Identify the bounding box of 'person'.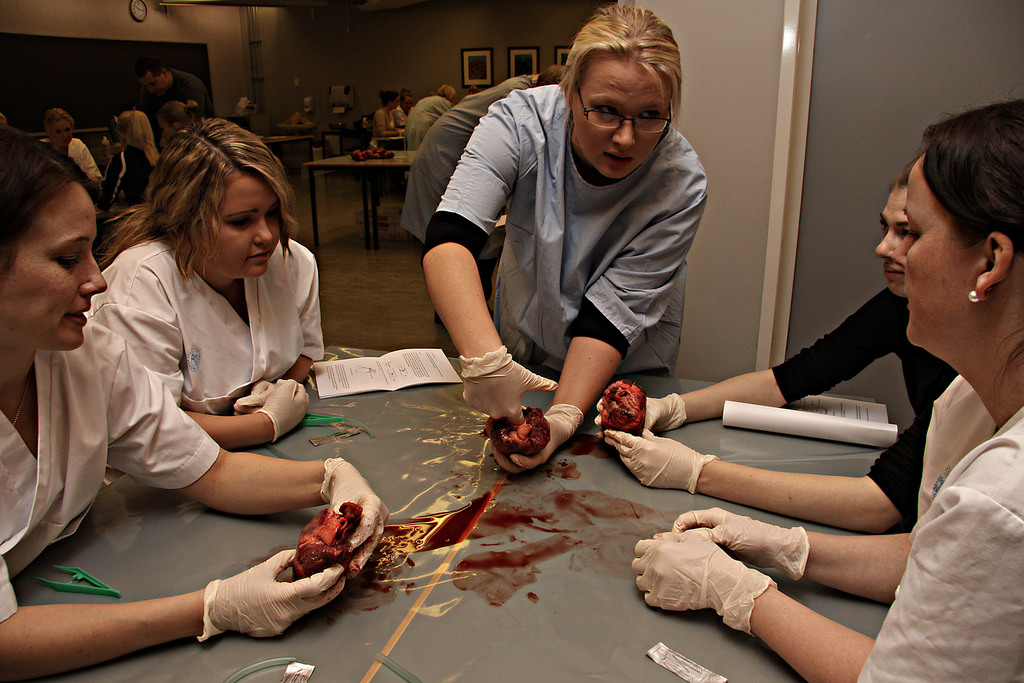
593:154:961:534.
